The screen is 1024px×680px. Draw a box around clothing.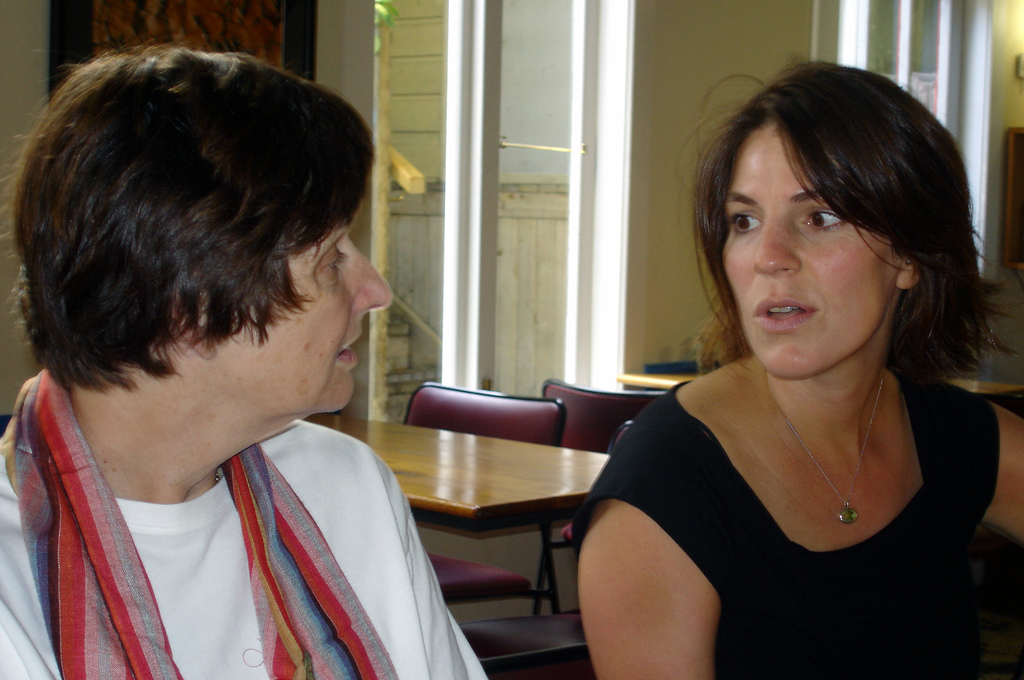
crop(554, 368, 1023, 676).
